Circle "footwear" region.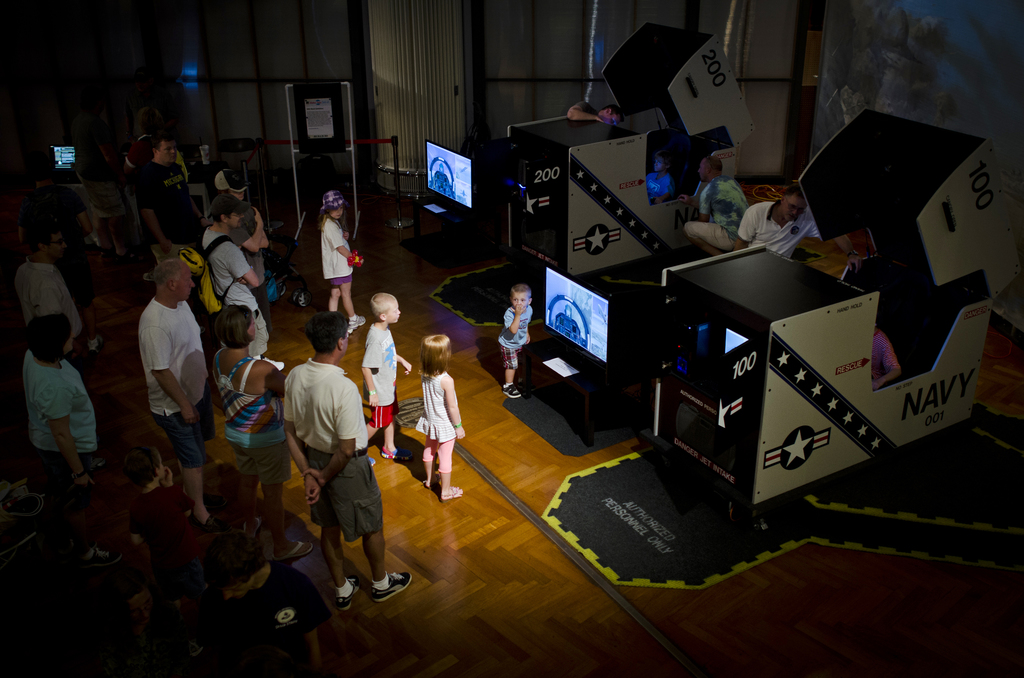
Region: <bbox>268, 358, 285, 369</bbox>.
